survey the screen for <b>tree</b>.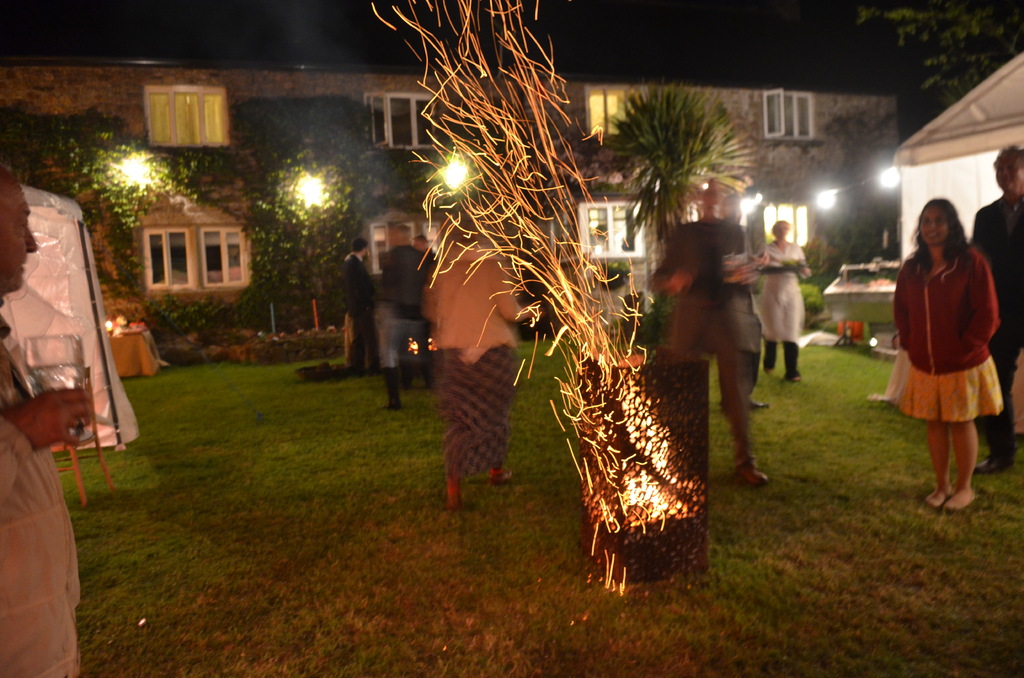
Survey found: (left=600, top=76, right=758, bottom=256).
